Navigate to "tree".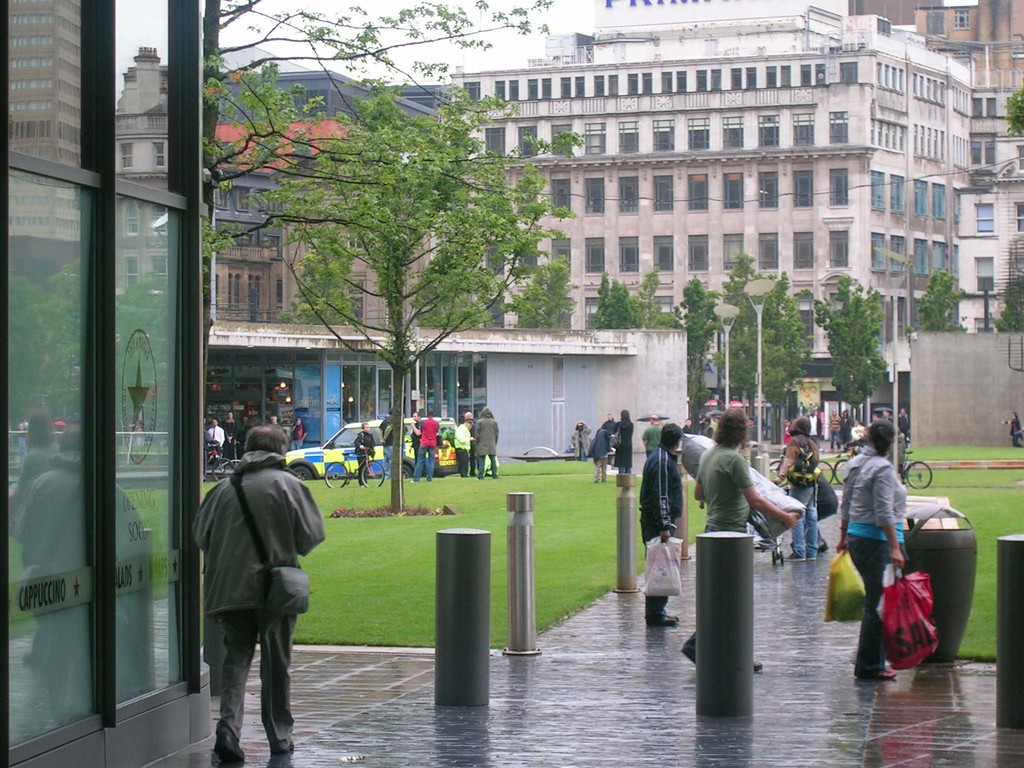
Navigation target: region(625, 260, 668, 331).
